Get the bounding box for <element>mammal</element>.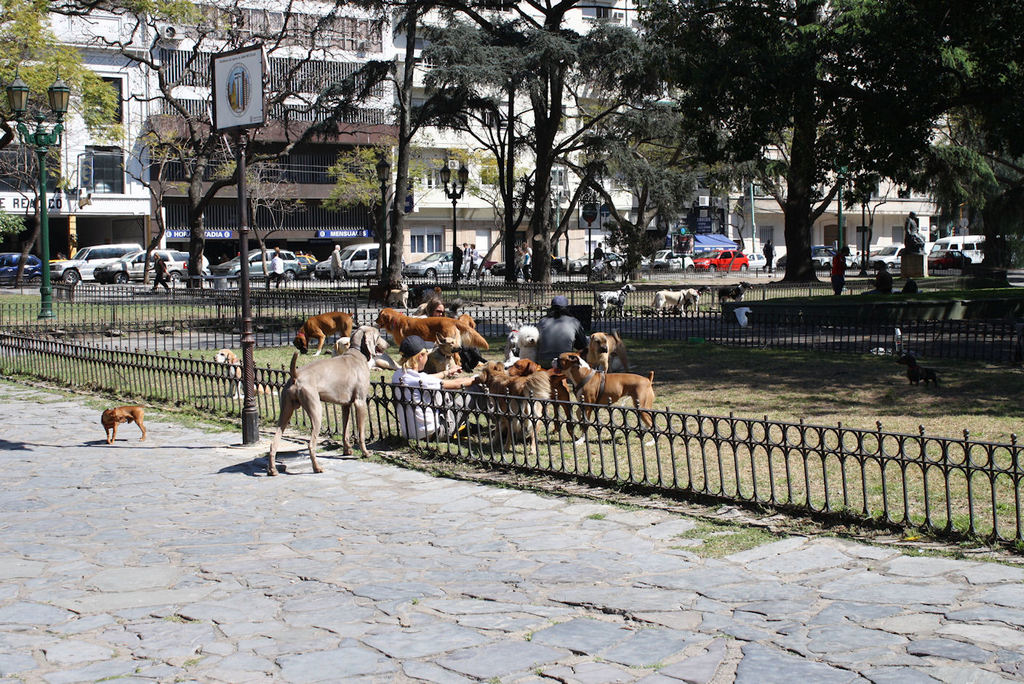
region(759, 239, 772, 272).
